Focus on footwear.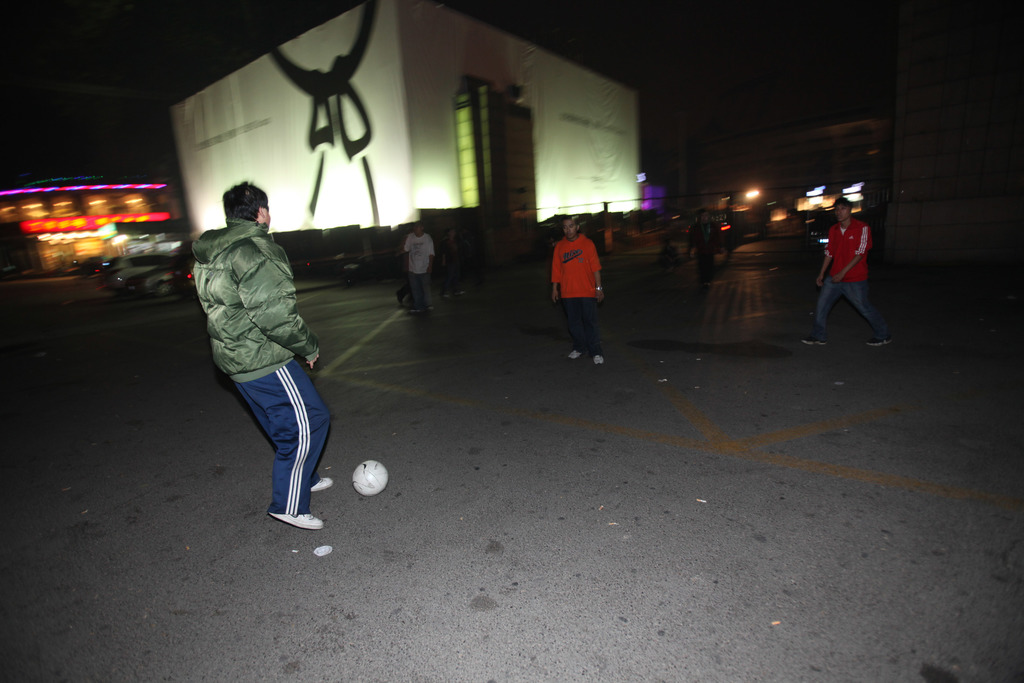
Focused at left=861, top=339, right=889, bottom=343.
